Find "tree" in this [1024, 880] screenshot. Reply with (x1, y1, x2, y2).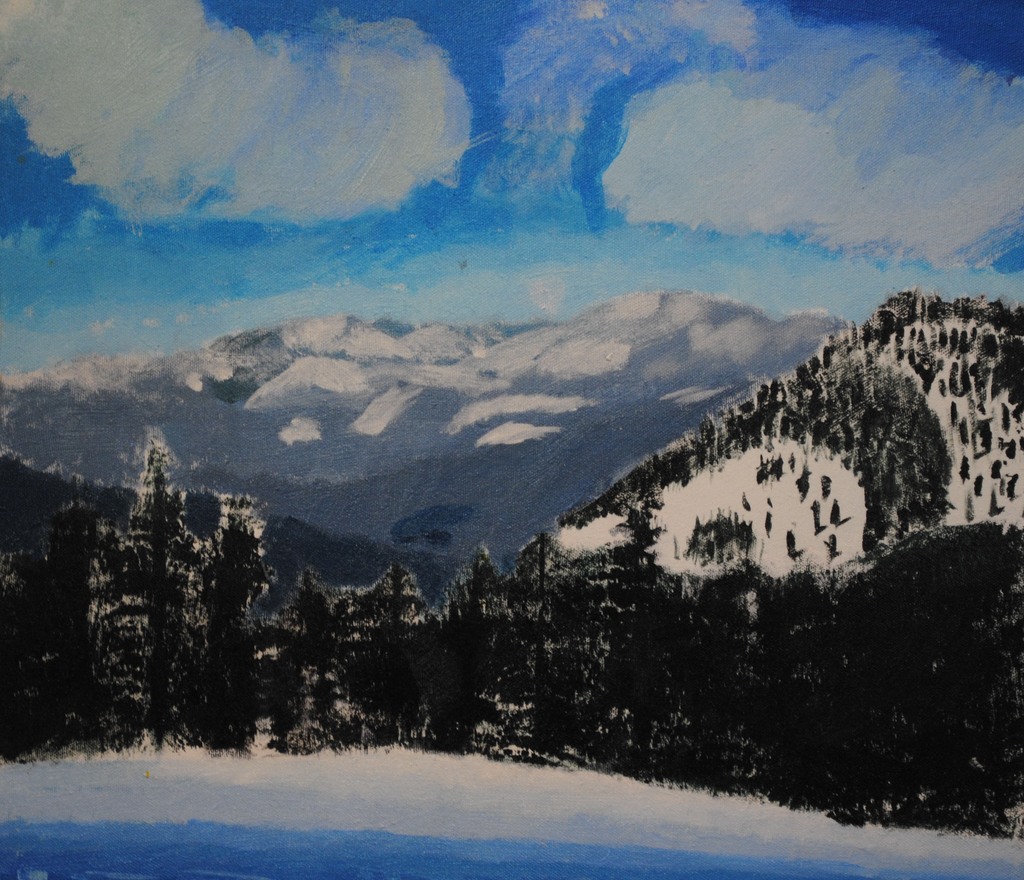
(975, 474, 982, 502).
